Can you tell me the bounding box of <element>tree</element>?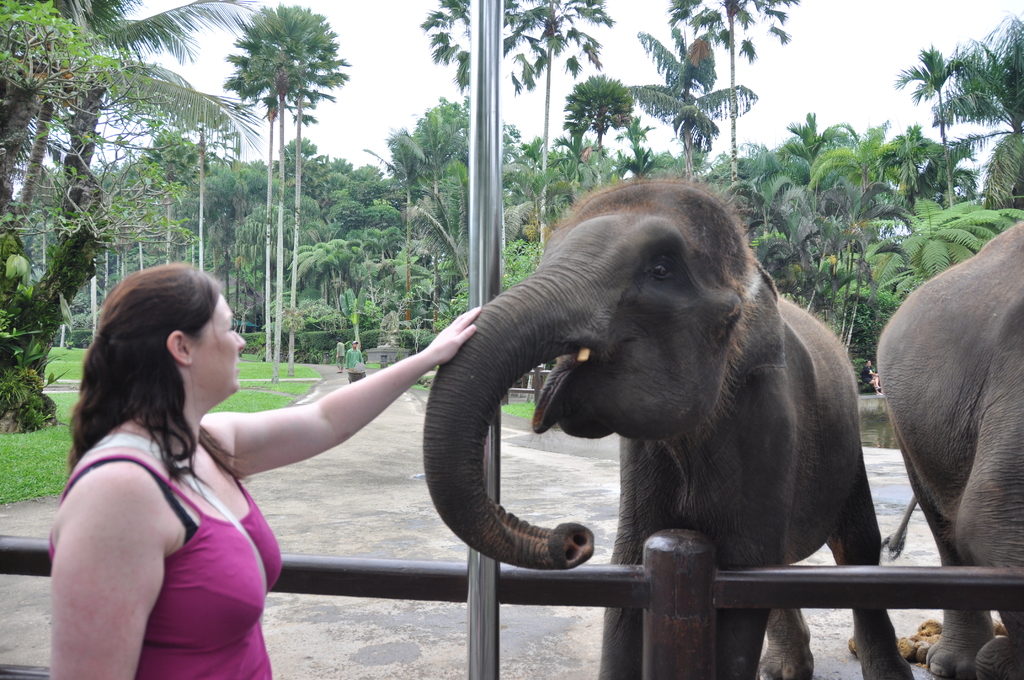
{"left": 56, "top": 0, "right": 263, "bottom": 334}.
